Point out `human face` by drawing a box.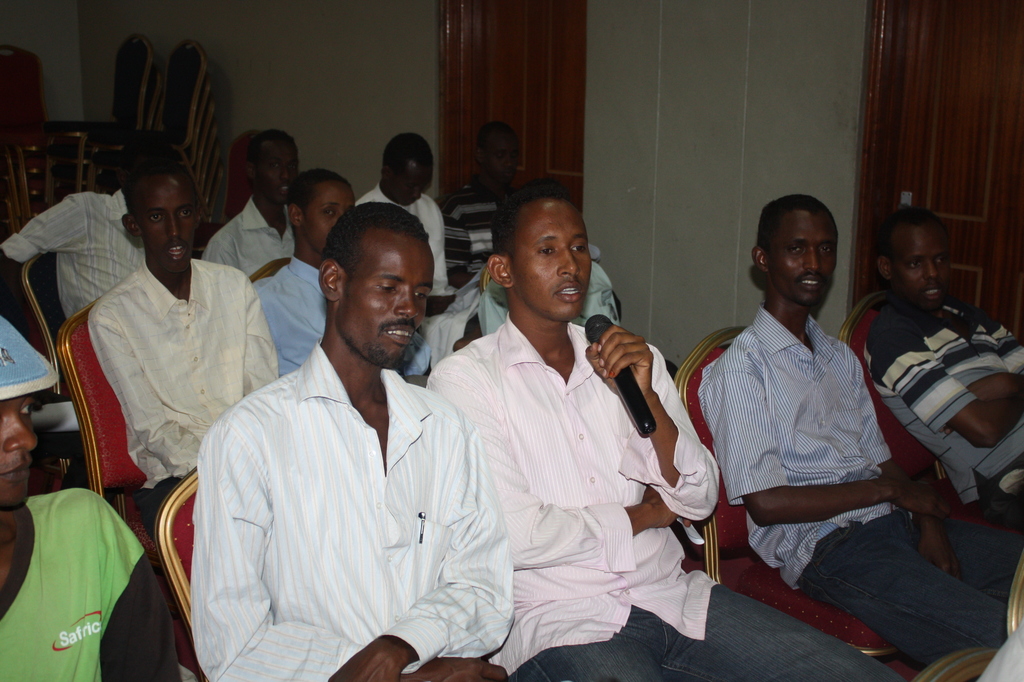
[left=139, top=175, right=200, bottom=275].
